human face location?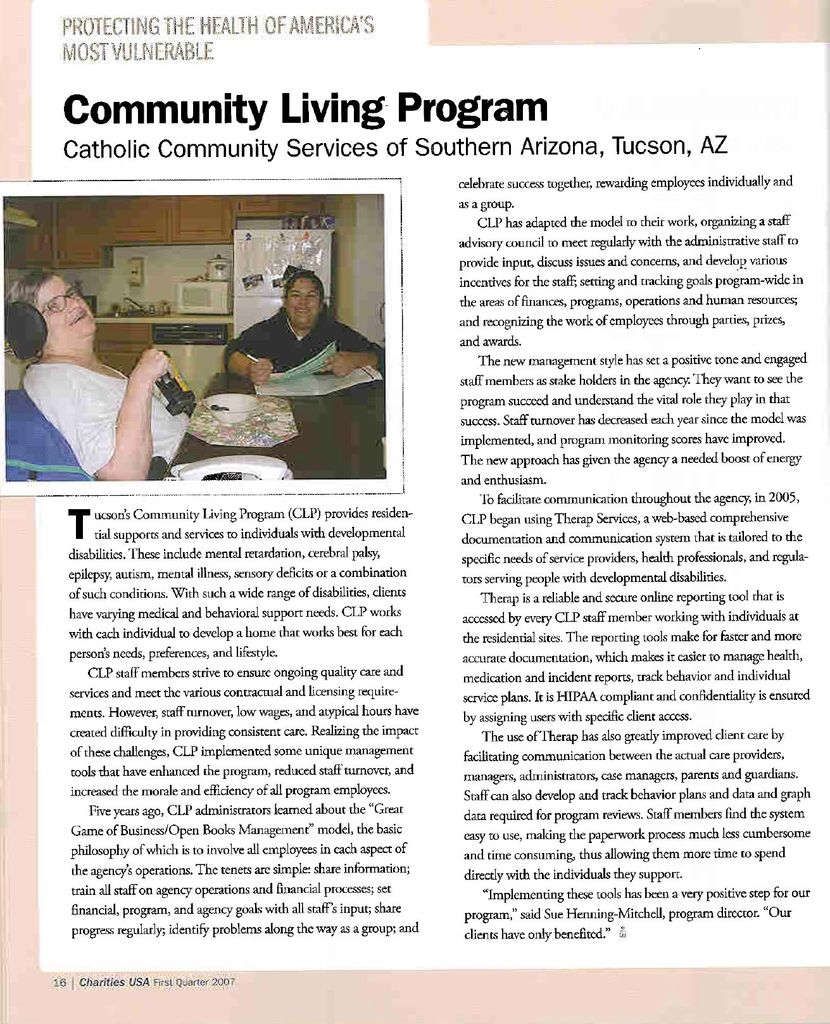
box=[282, 275, 321, 328]
